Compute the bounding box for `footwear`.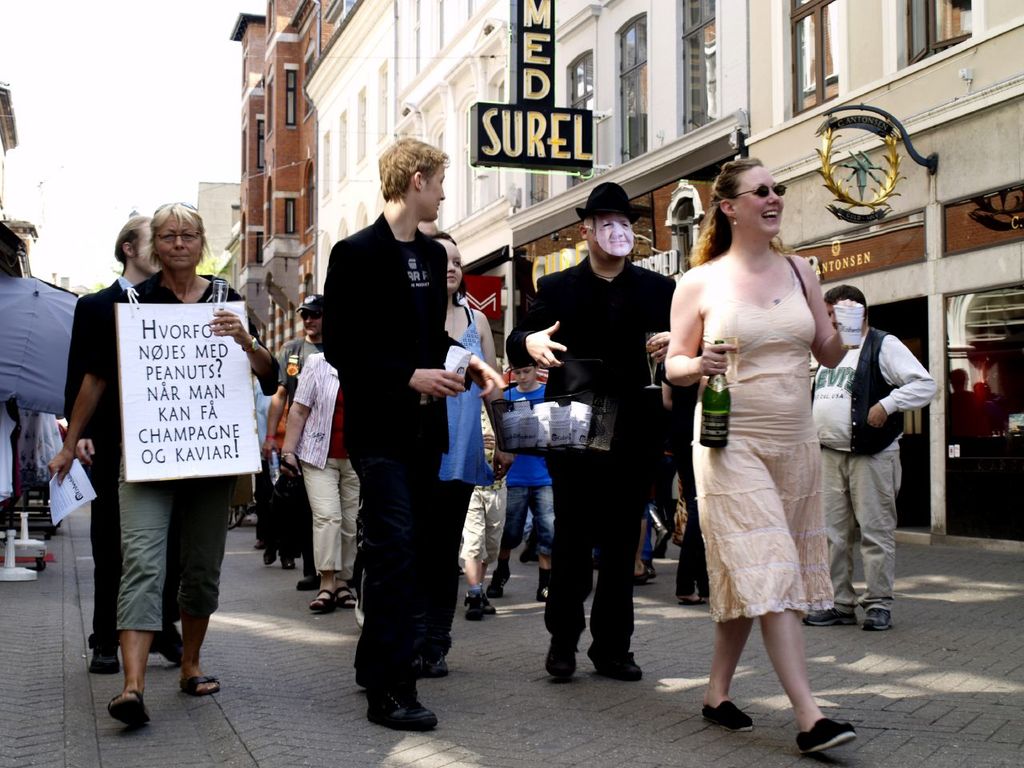
[left=106, top=678, right=151, bottom=730].
